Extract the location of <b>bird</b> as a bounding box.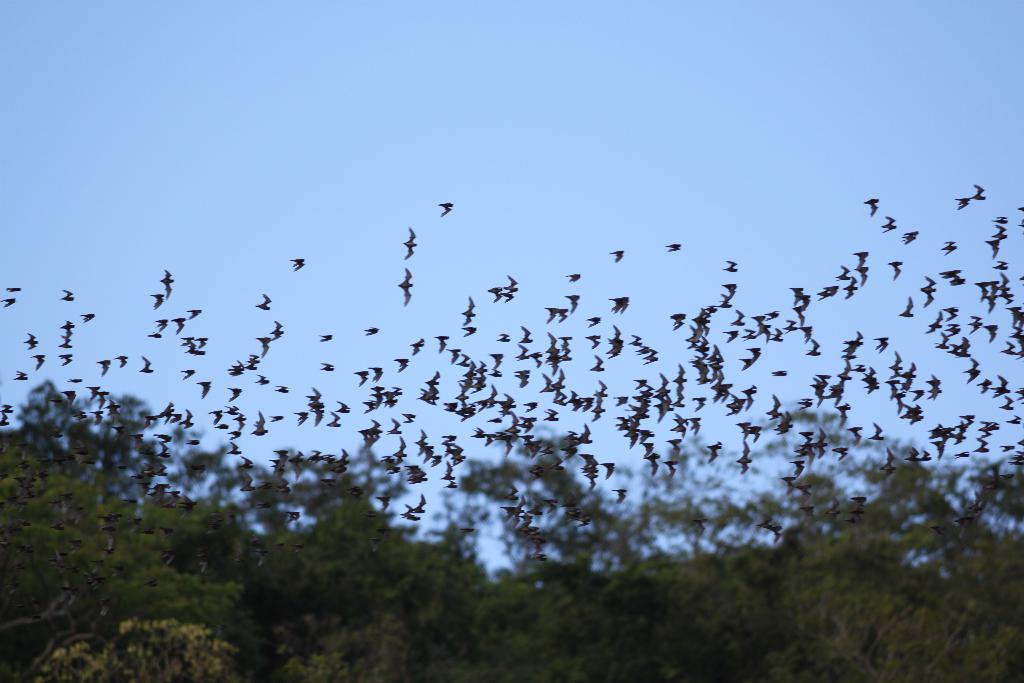
(x1=878, y1=215, x2=898, y2=236).
